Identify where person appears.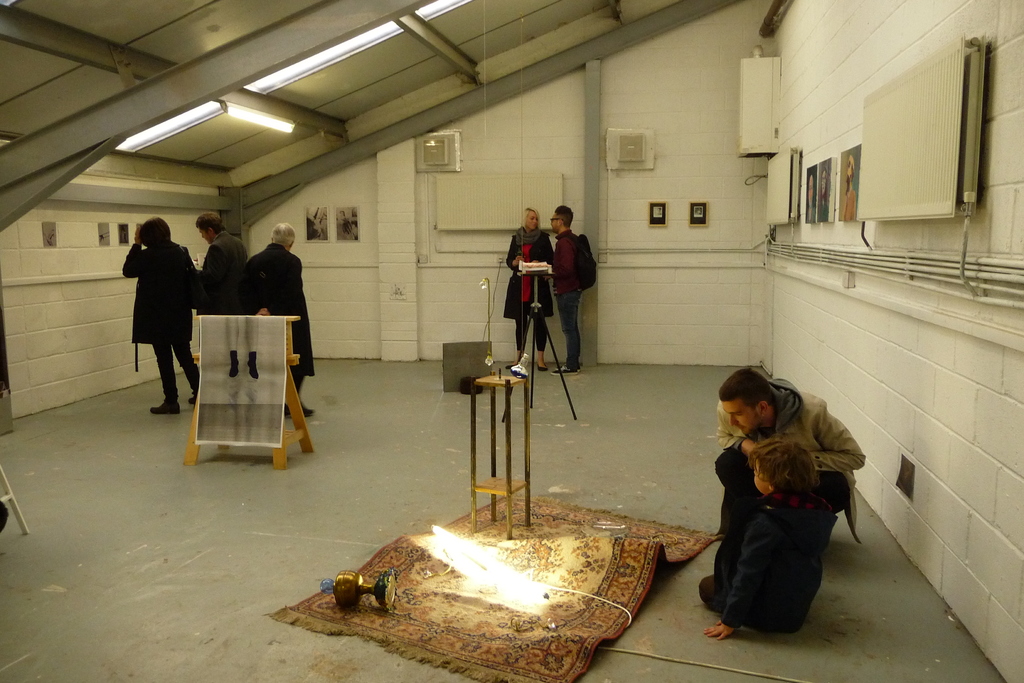
Appears at left=505, top=208, right=553, bottom=373.
